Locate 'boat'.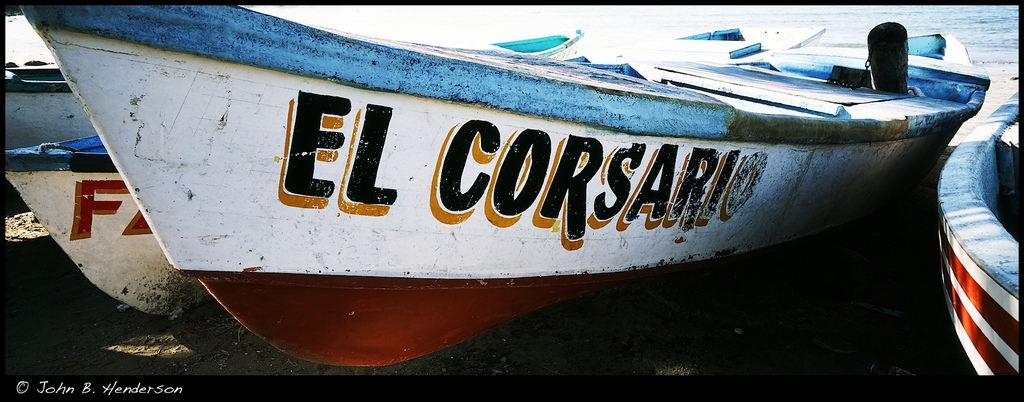
Bounding box: bbox(0, 54, 106, 143).
